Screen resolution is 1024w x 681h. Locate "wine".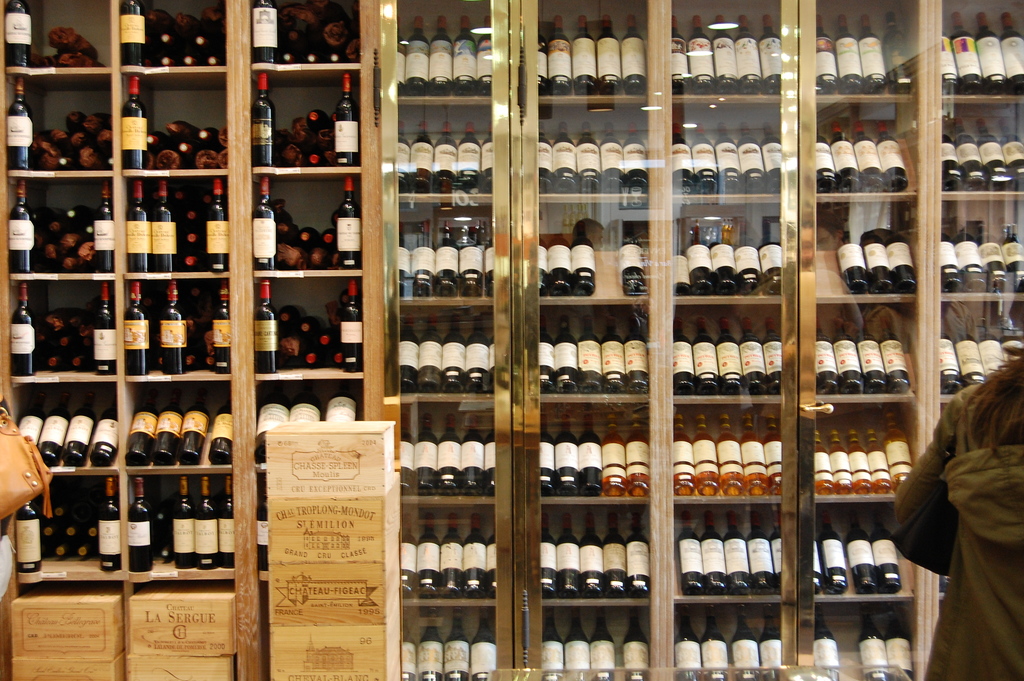
537 313 556 393.
